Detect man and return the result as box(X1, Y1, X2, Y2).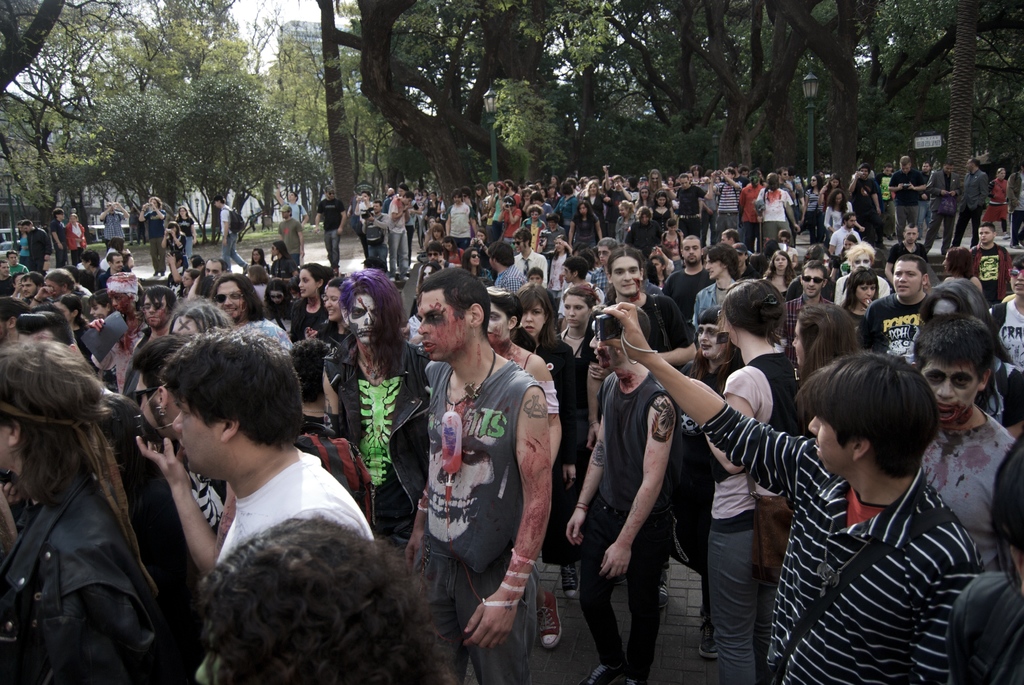
box(856, 254, 929, 365).
